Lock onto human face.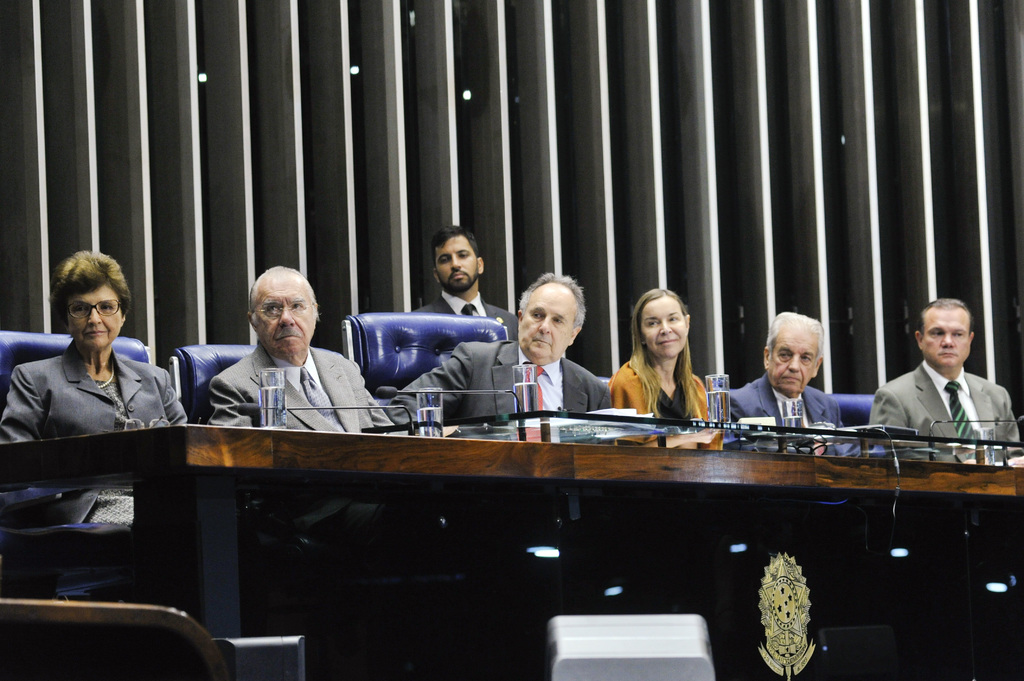
Locked: locate(924, 304, 969, 369).
